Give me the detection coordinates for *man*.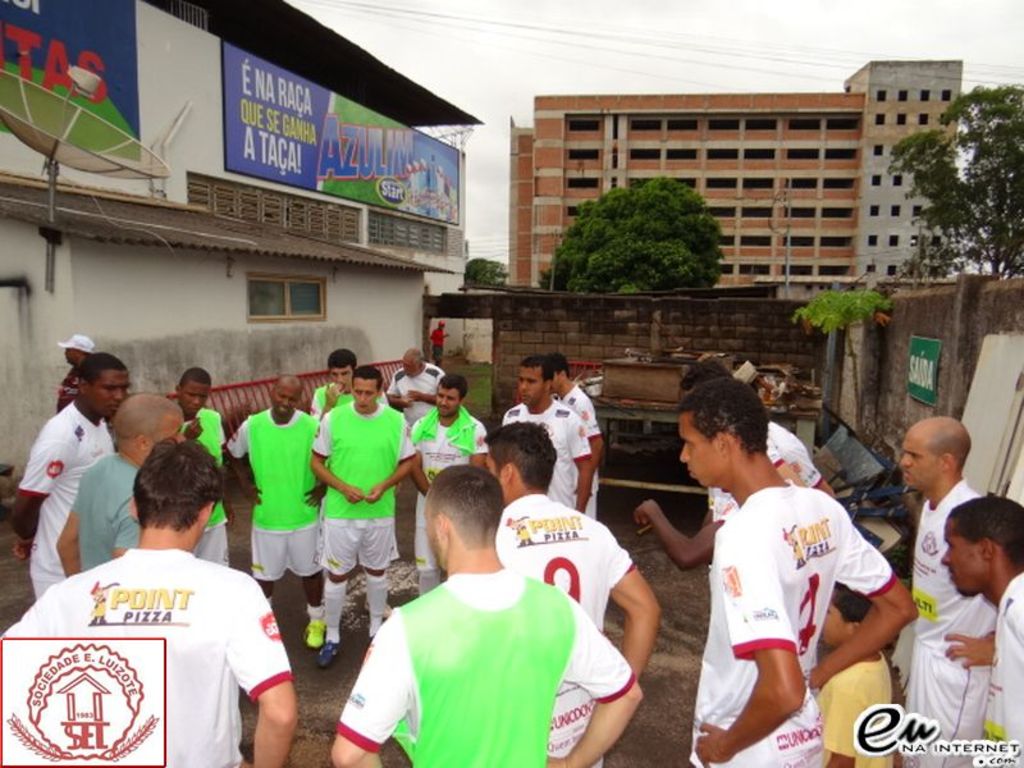
406 371 492 596.
